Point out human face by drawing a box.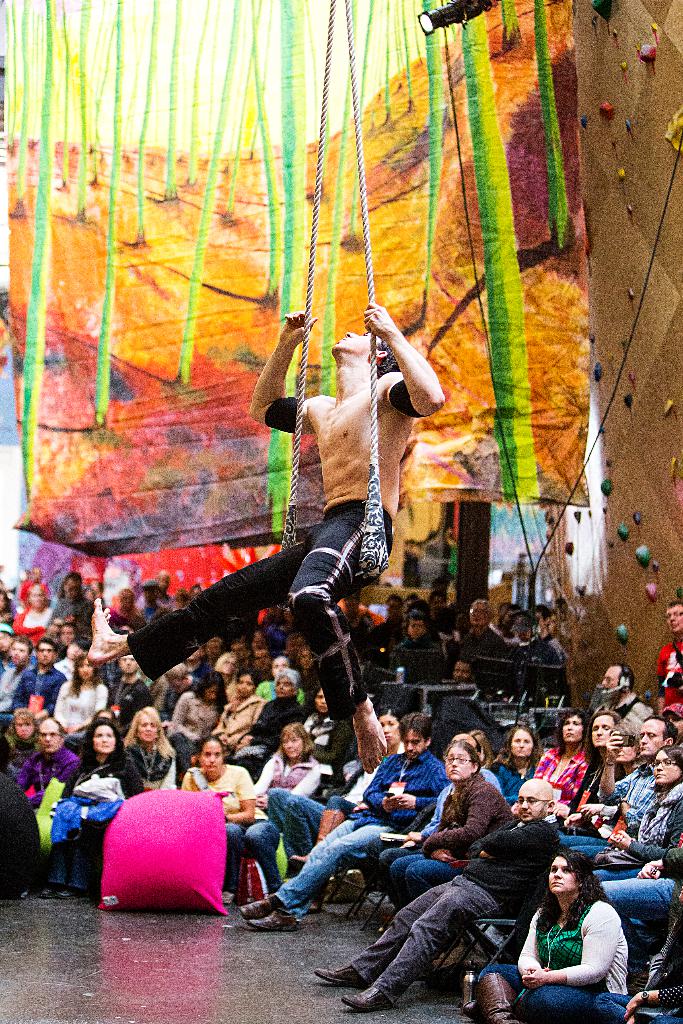
<box>653,749,681,786</box>.
